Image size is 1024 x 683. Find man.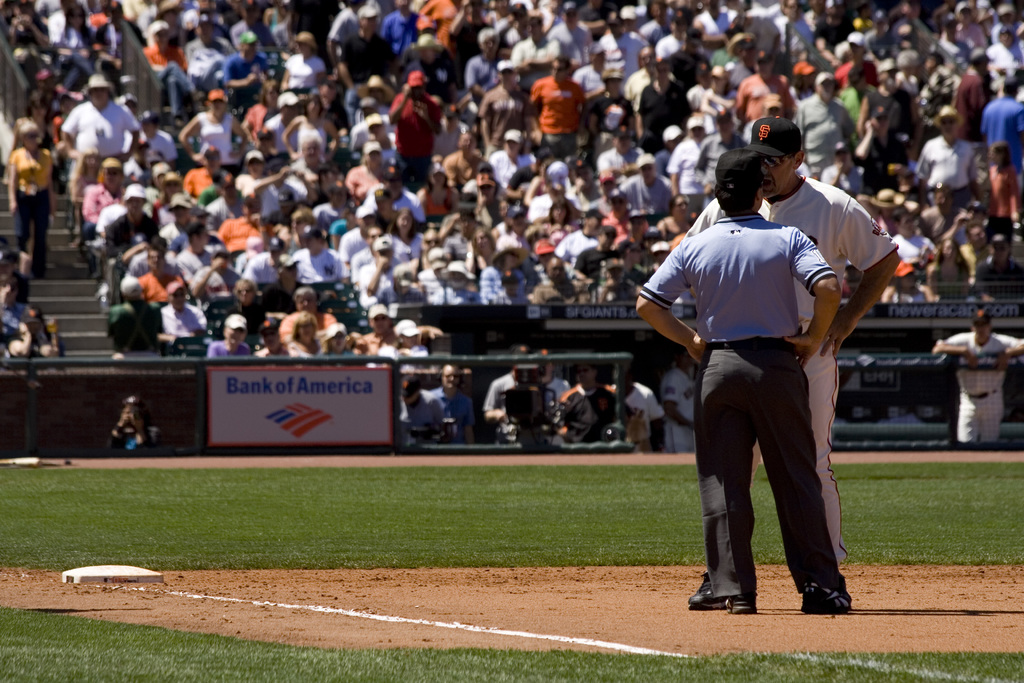
x1=433, y1=361, x2=481, y2=446.
